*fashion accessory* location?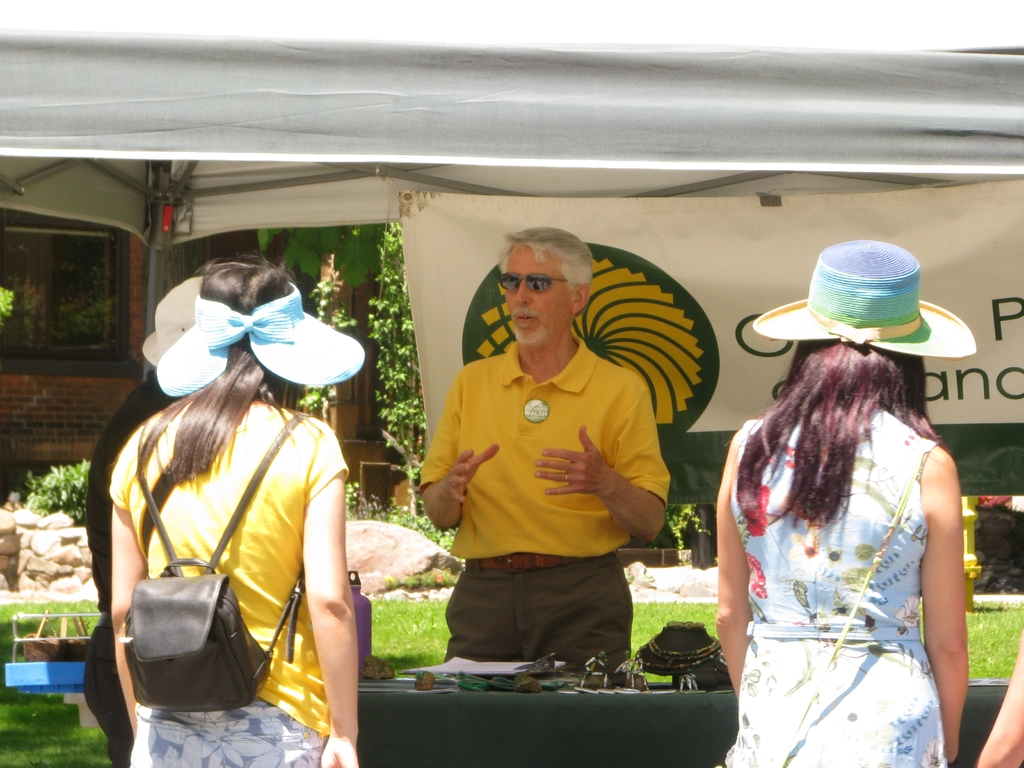
{"left": 157, "top": 298, "right": 368, "bottom": 395}
